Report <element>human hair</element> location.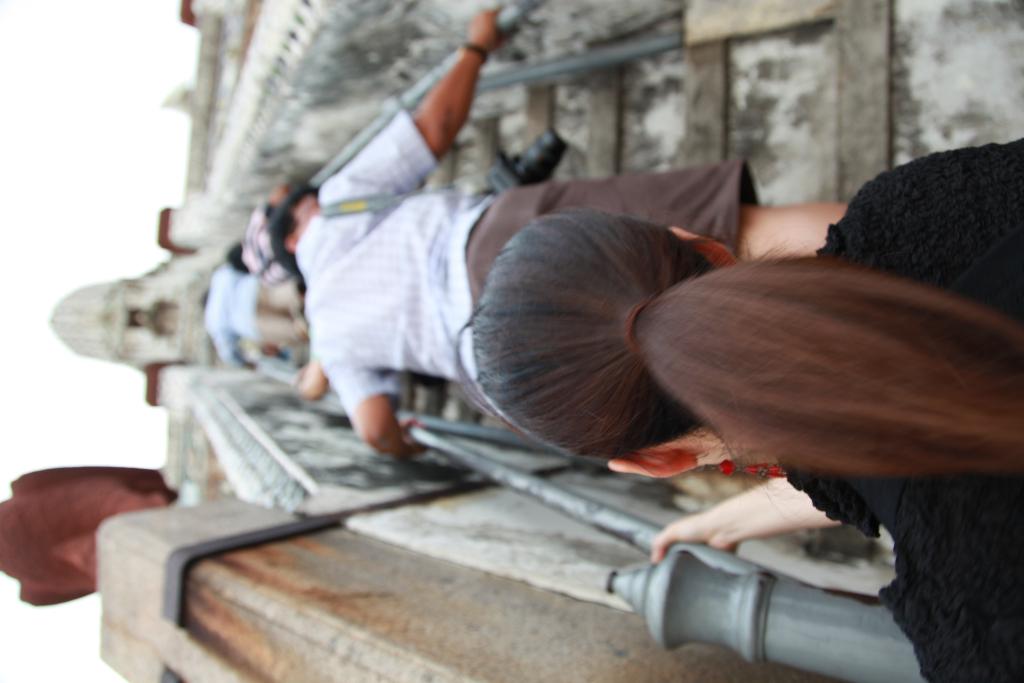
Report: 227 243 250 273.
